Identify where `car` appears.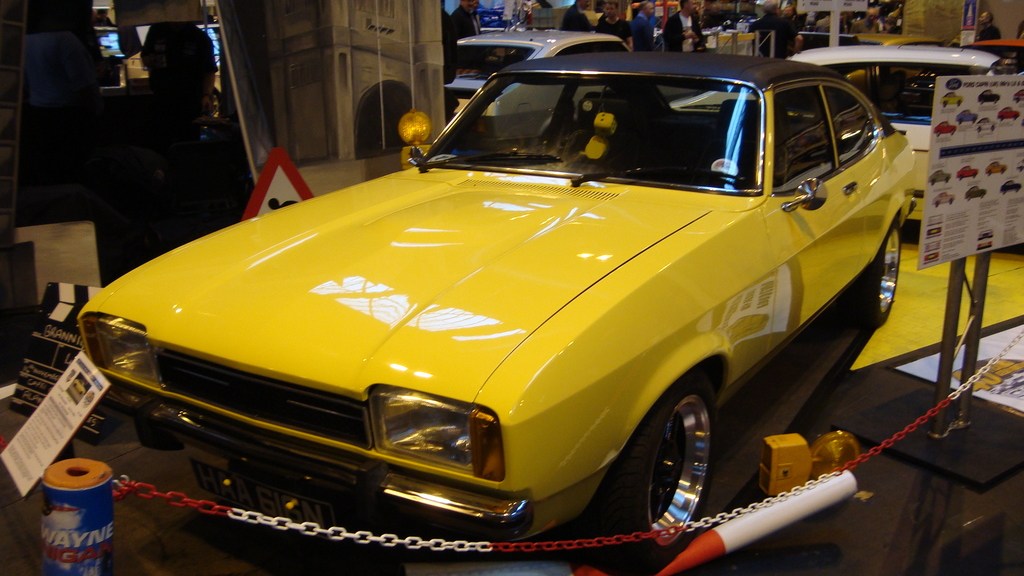
Appears at box(986, 163, 1008, 176).
